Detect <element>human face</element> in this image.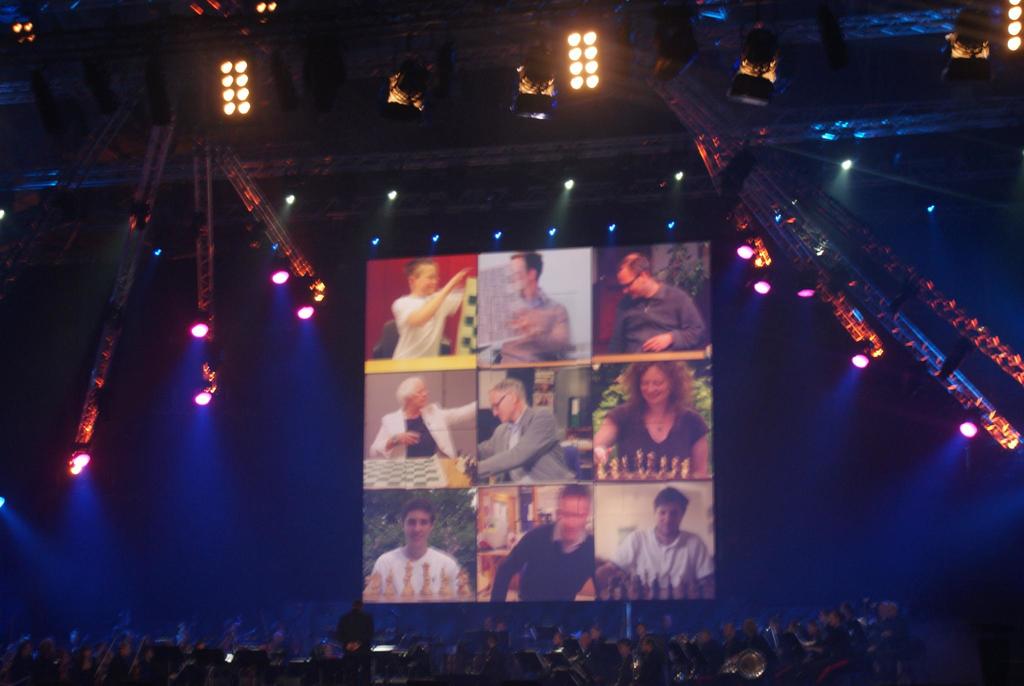
Detection: pyautogui.locateOnScreen(123, 642, 131, 657).
